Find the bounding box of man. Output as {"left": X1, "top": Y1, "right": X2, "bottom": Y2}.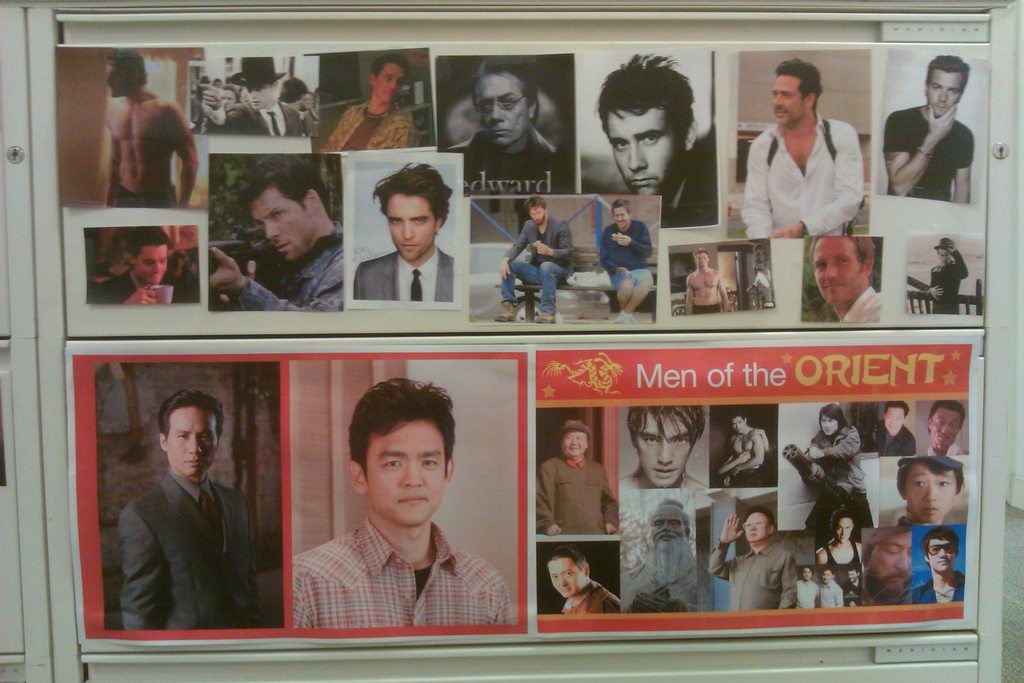
{"left": 110, "top": 381, "right": 250, "bottom": 642}.
